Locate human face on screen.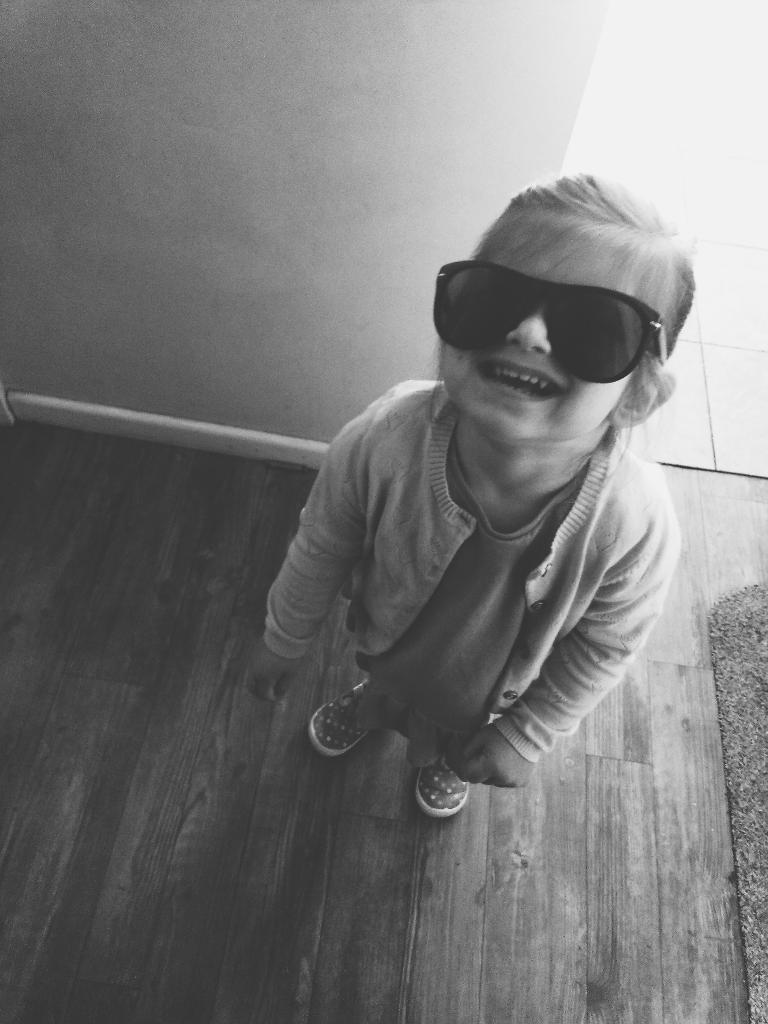
On screen at detection(444, 213, 669, 442).
